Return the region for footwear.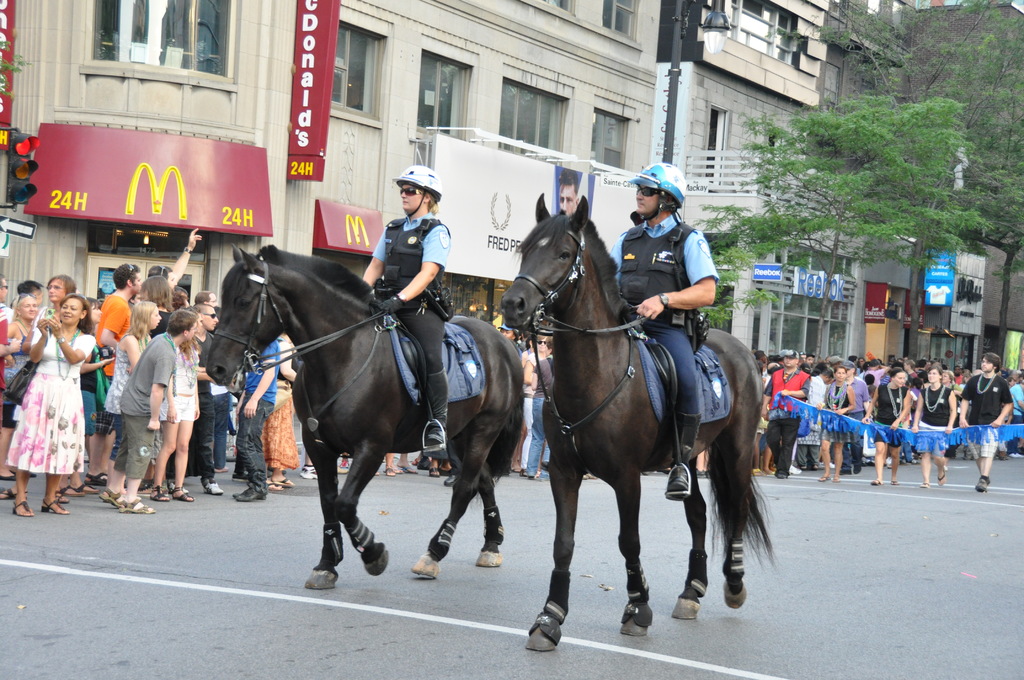
(left=76, top=483, right=97, bottom=494).
